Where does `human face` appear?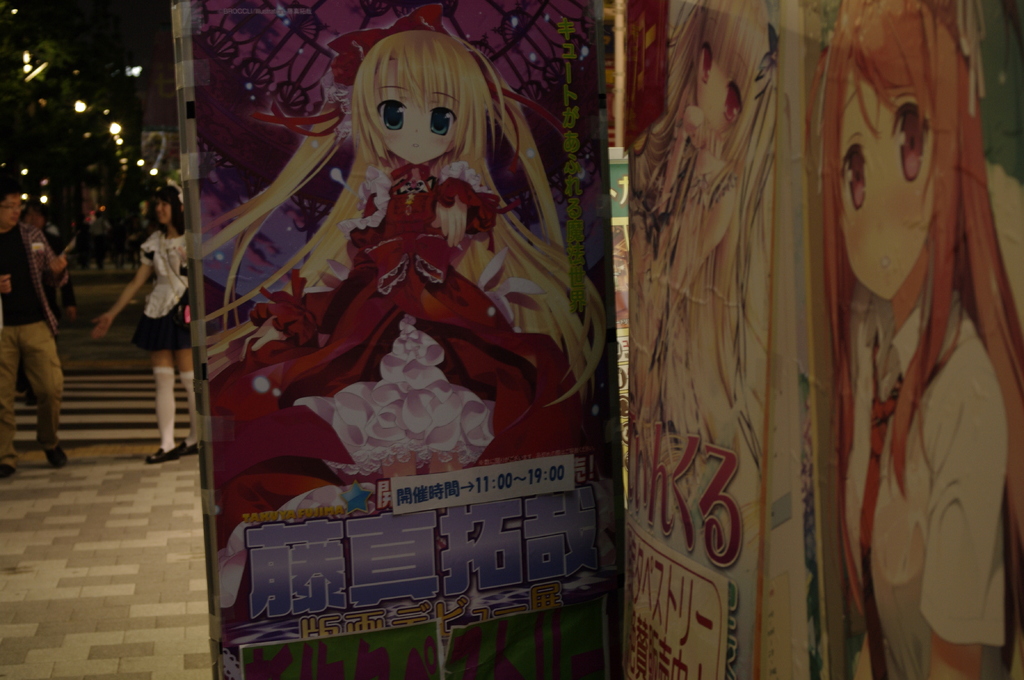
Appears at [157,202,170,226].
